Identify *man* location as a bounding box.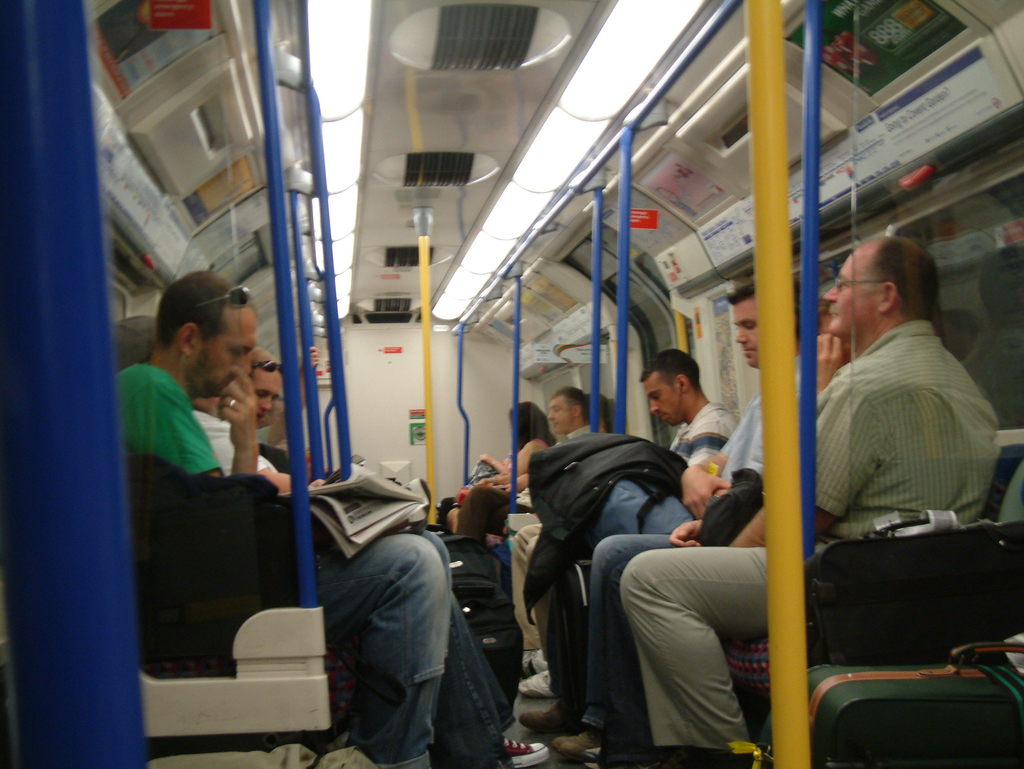
<bbox>619, 240, 999, 768</bbox>.
